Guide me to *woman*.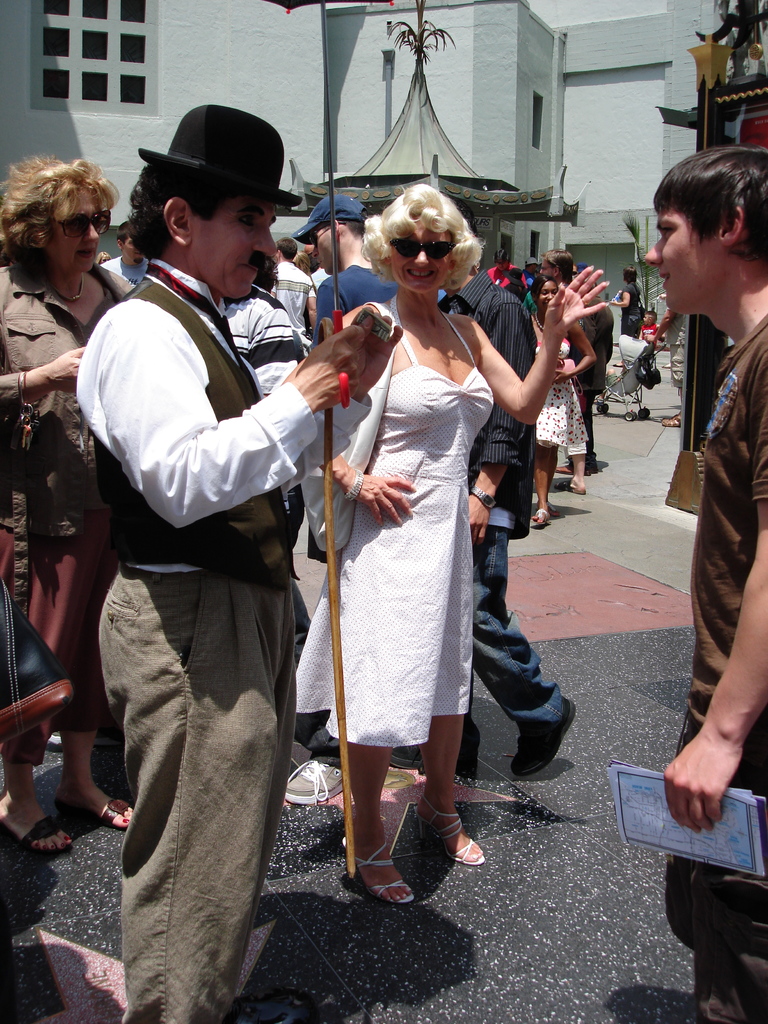
Guidance: bbox=(312, 168, 534, 889).
